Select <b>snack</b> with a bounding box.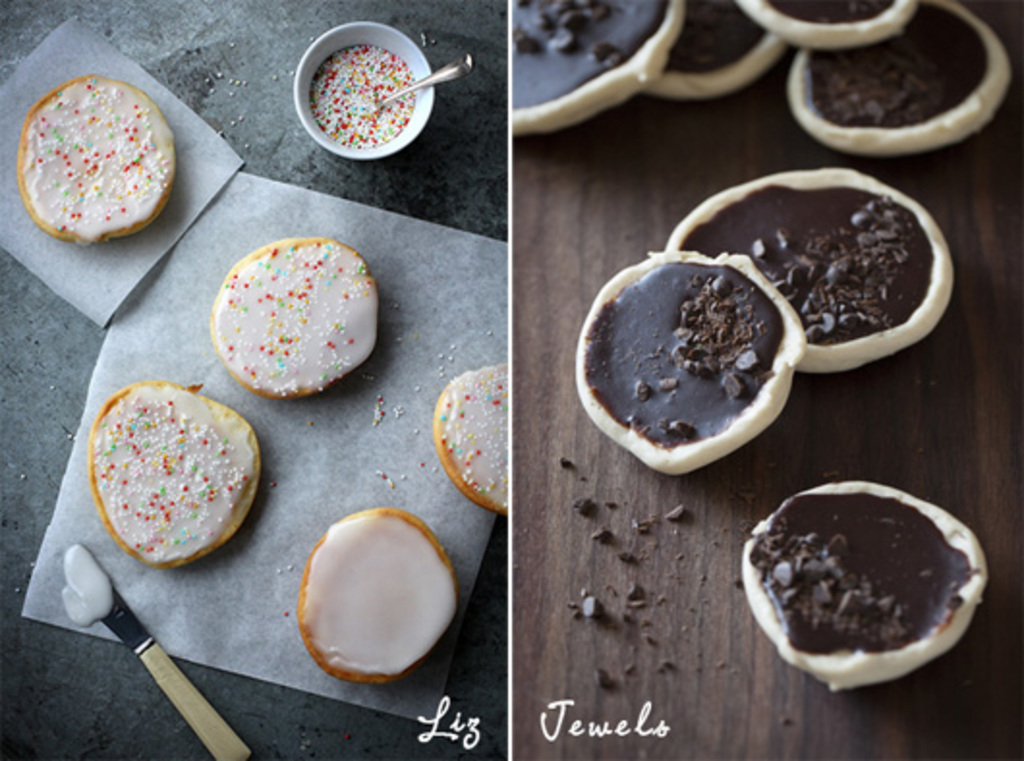
[214,240,377,400].
